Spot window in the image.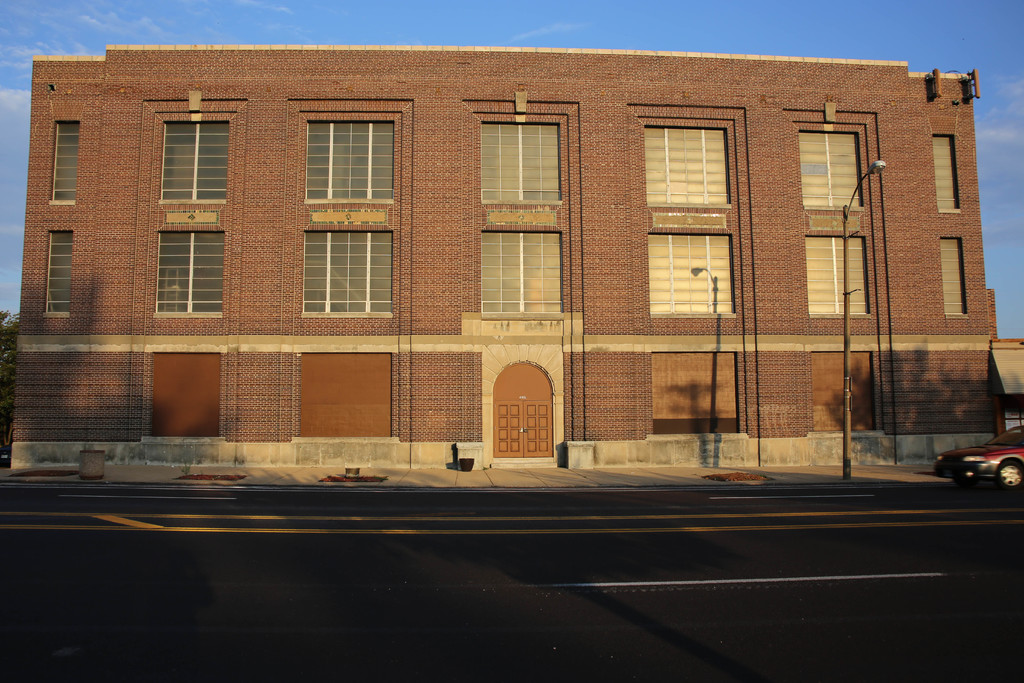
window found at 940,236,968,318.
